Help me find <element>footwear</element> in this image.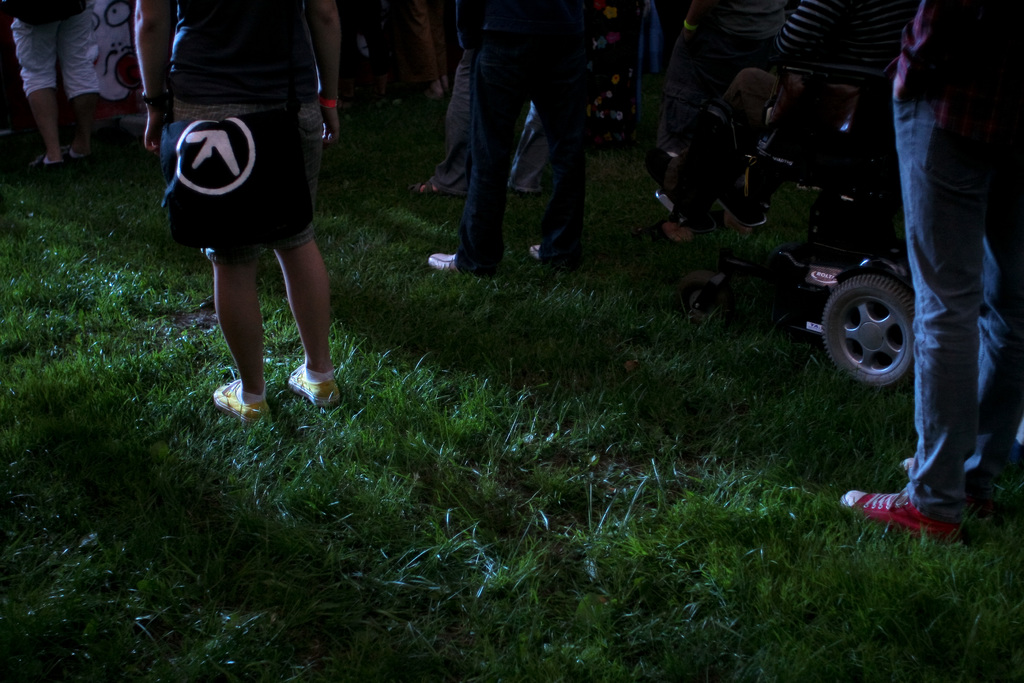
Found it: <region>649, 202, 728, 247</region>.
